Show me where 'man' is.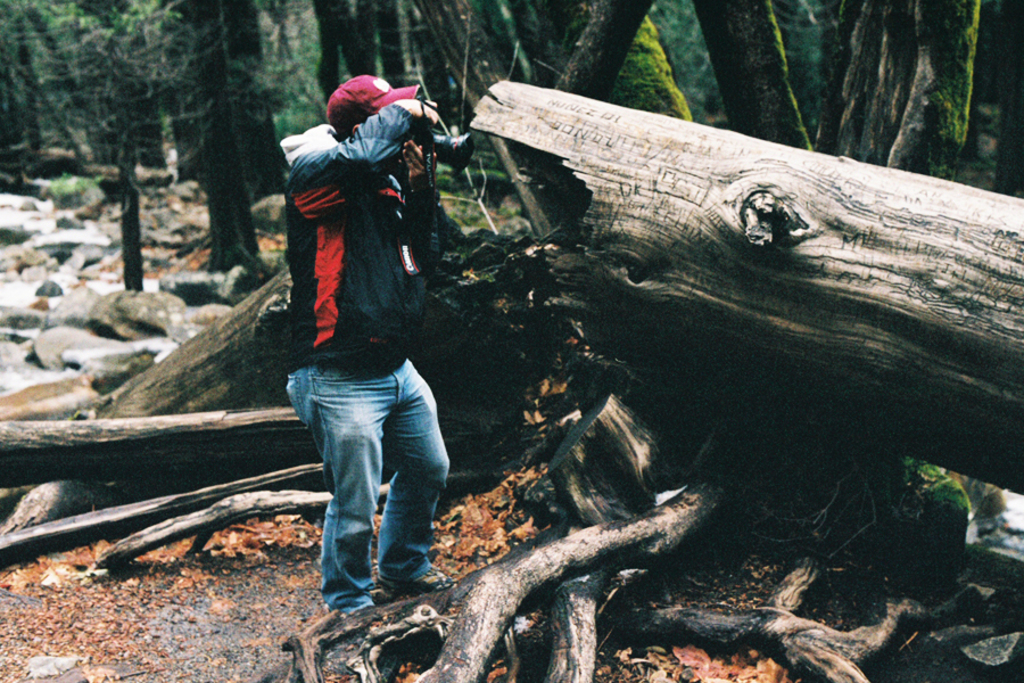
'man' is at bbox(251, 57, 466, 560).
